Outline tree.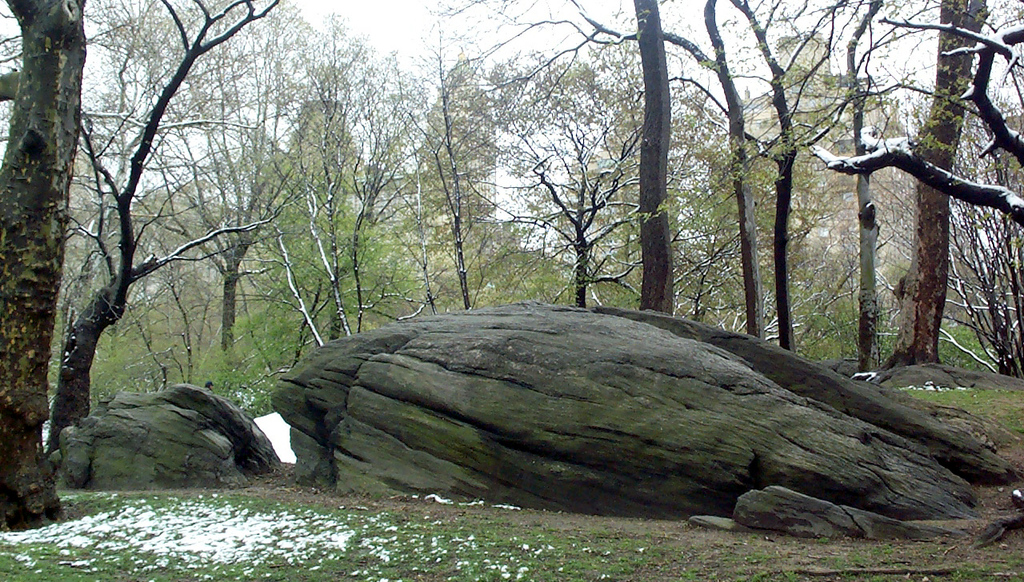
Outline: detection(0, 0, 95, 541).
